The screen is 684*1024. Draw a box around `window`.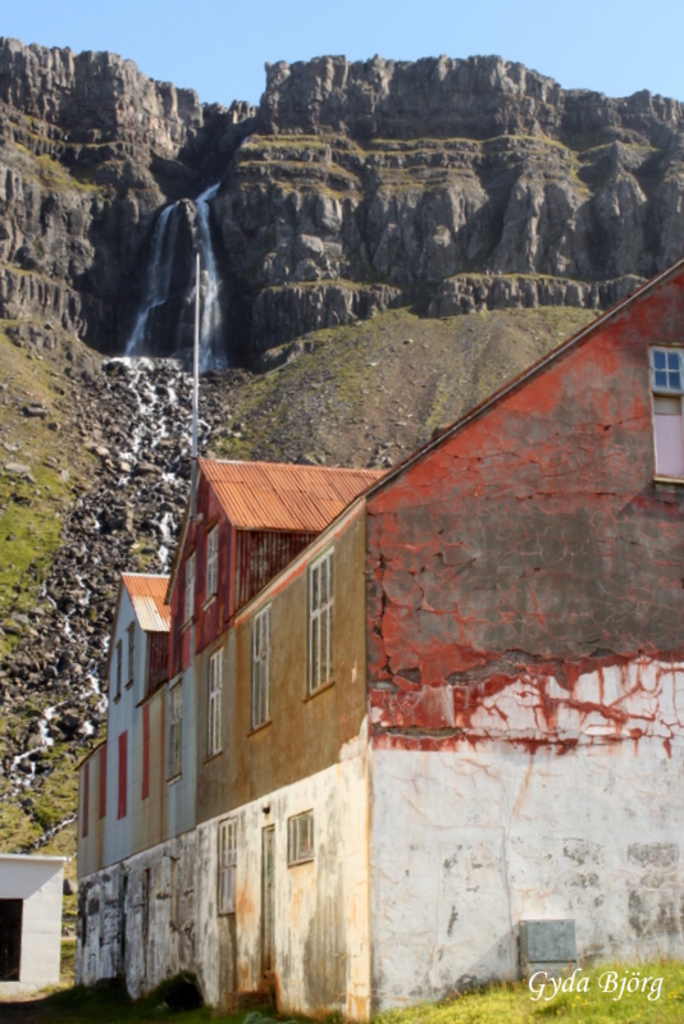
[x1=283, y1=808, x2=314, y2=865].
